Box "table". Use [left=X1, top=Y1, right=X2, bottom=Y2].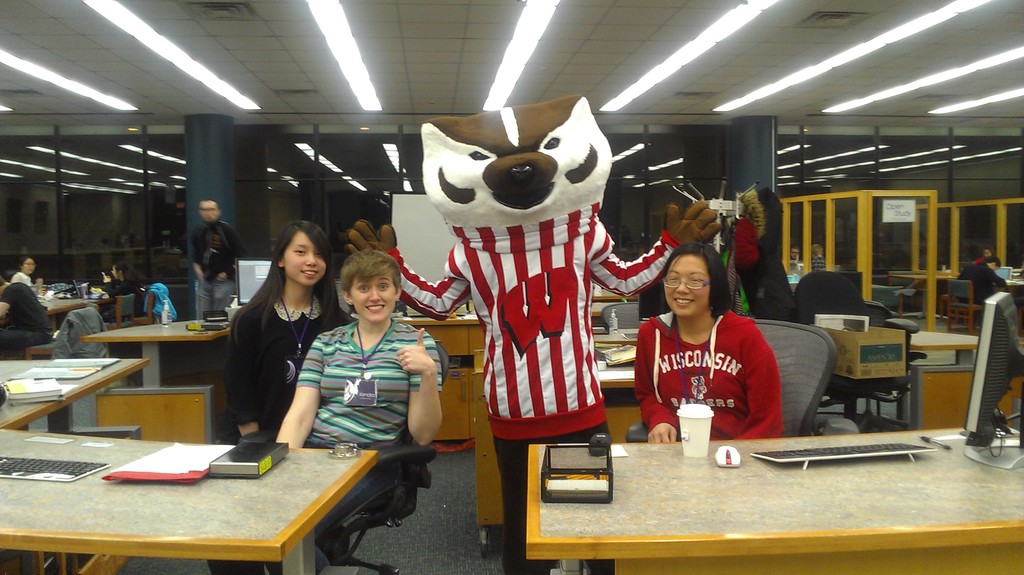
[left=0, top=355, right=150, bottom=426].
